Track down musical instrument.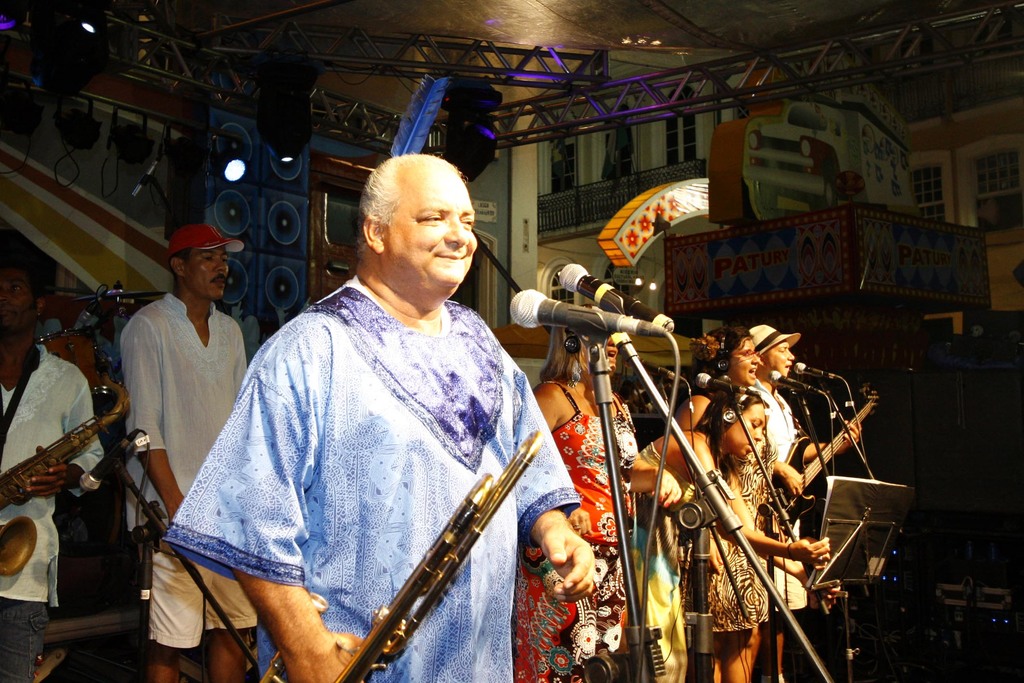
Tracked to BBox(23, 322, 124, 414).
